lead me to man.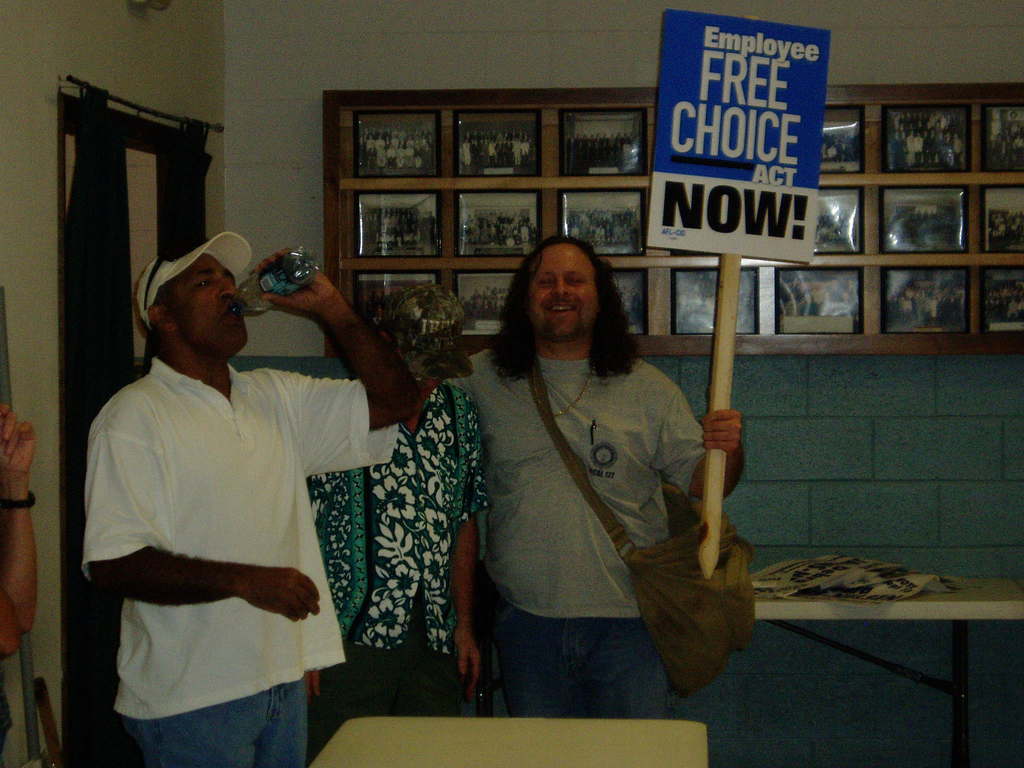
Lead to bbox=(448, 234, 742, 718).
